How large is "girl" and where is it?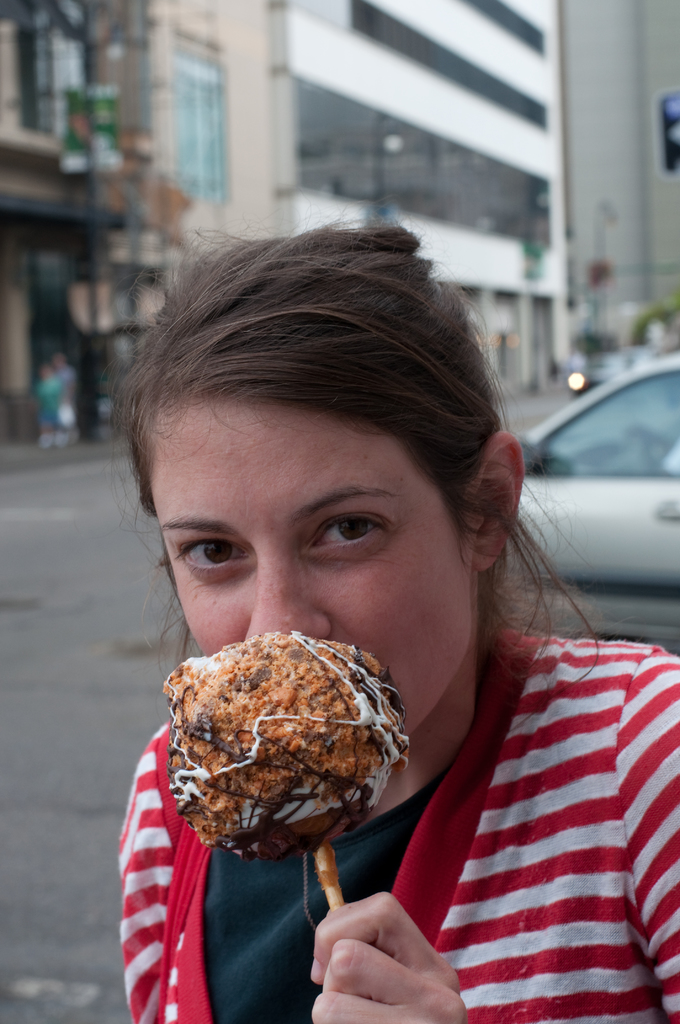
Bounding box: bbox=[116, 199, 679, 1023].
